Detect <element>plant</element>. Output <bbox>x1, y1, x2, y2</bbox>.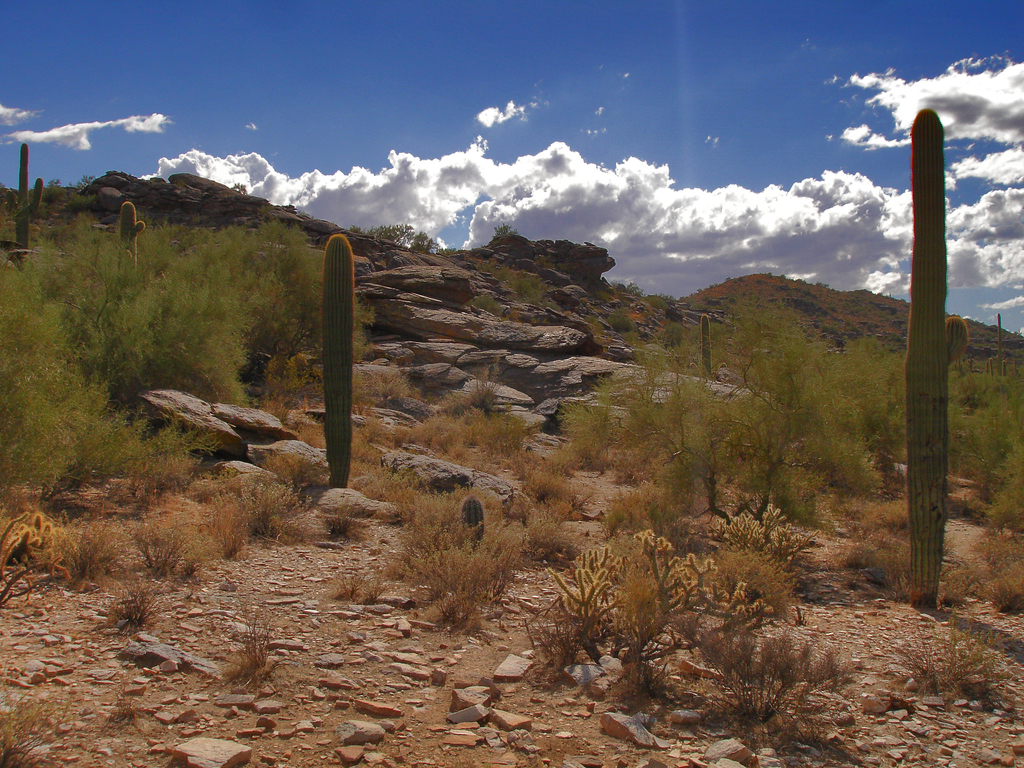
<bbox>280, 450, 323, 495</bbox>.
